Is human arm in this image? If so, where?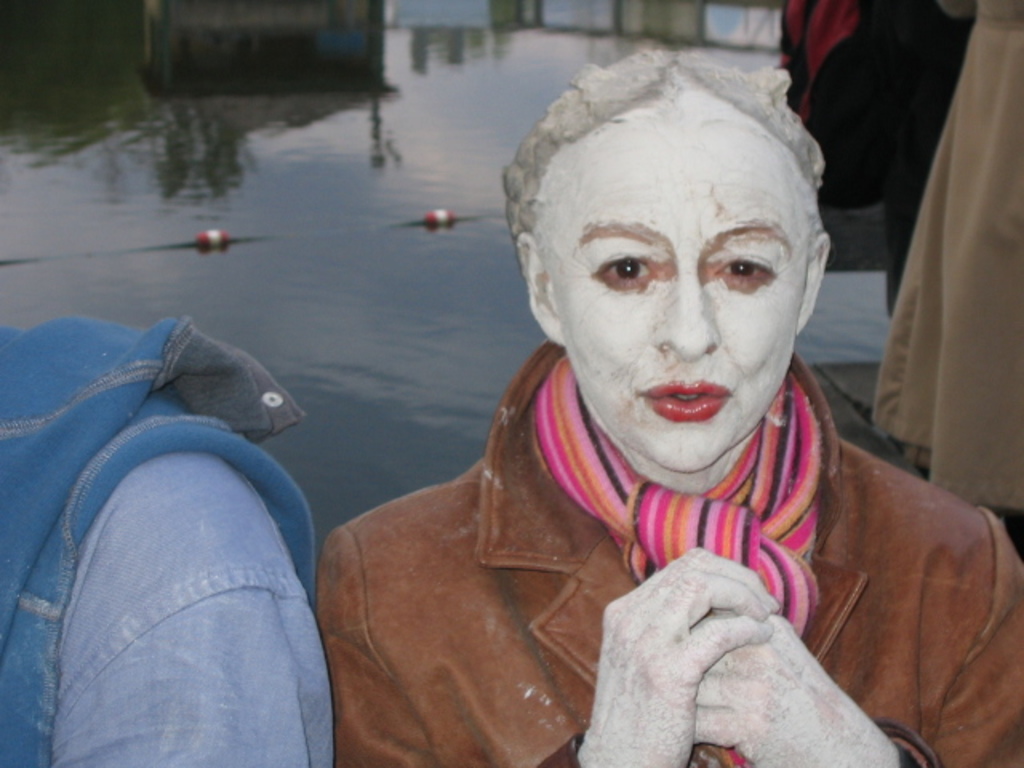
Yes, at detection(686, 574, 1022, 766).
